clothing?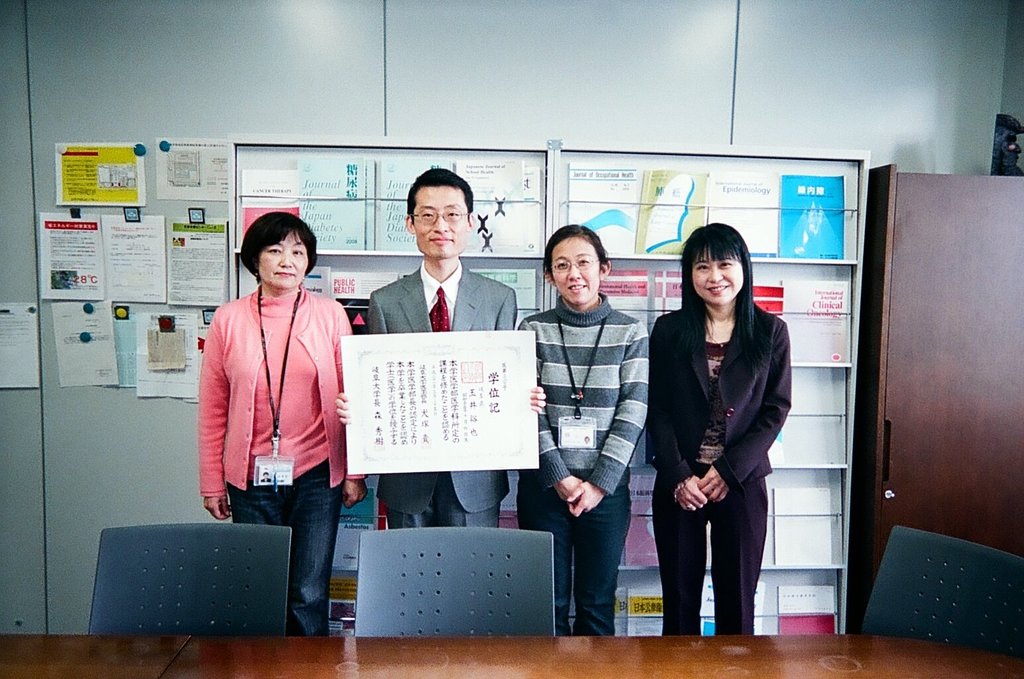
<box>233,468,336,634</box>
